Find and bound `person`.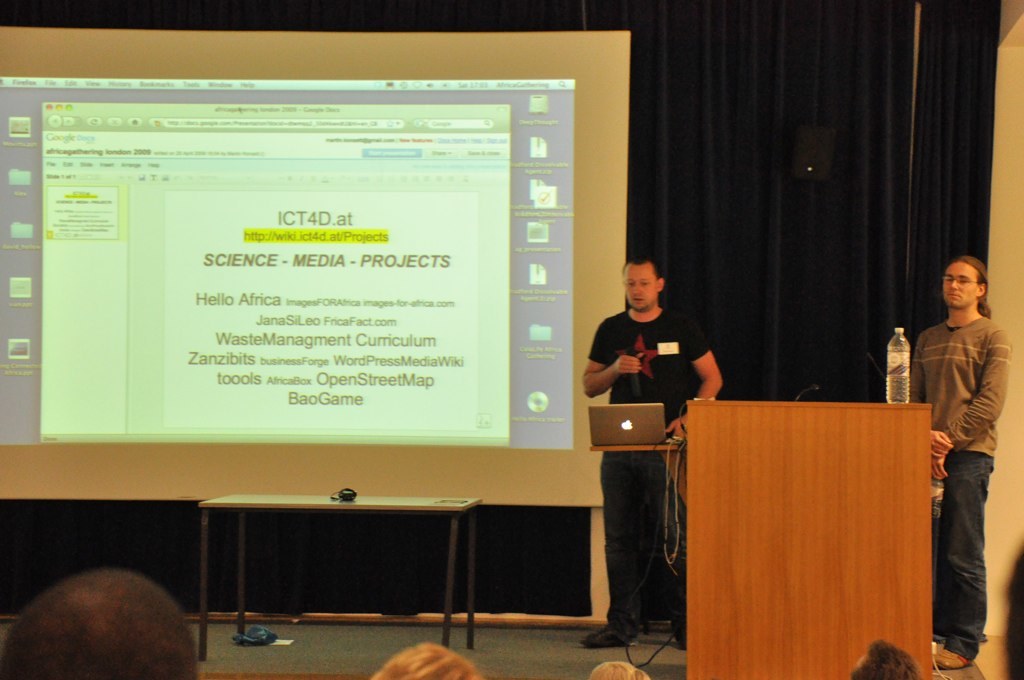
Bound: (x1=372, y1=638, x2=484, y2=679).
